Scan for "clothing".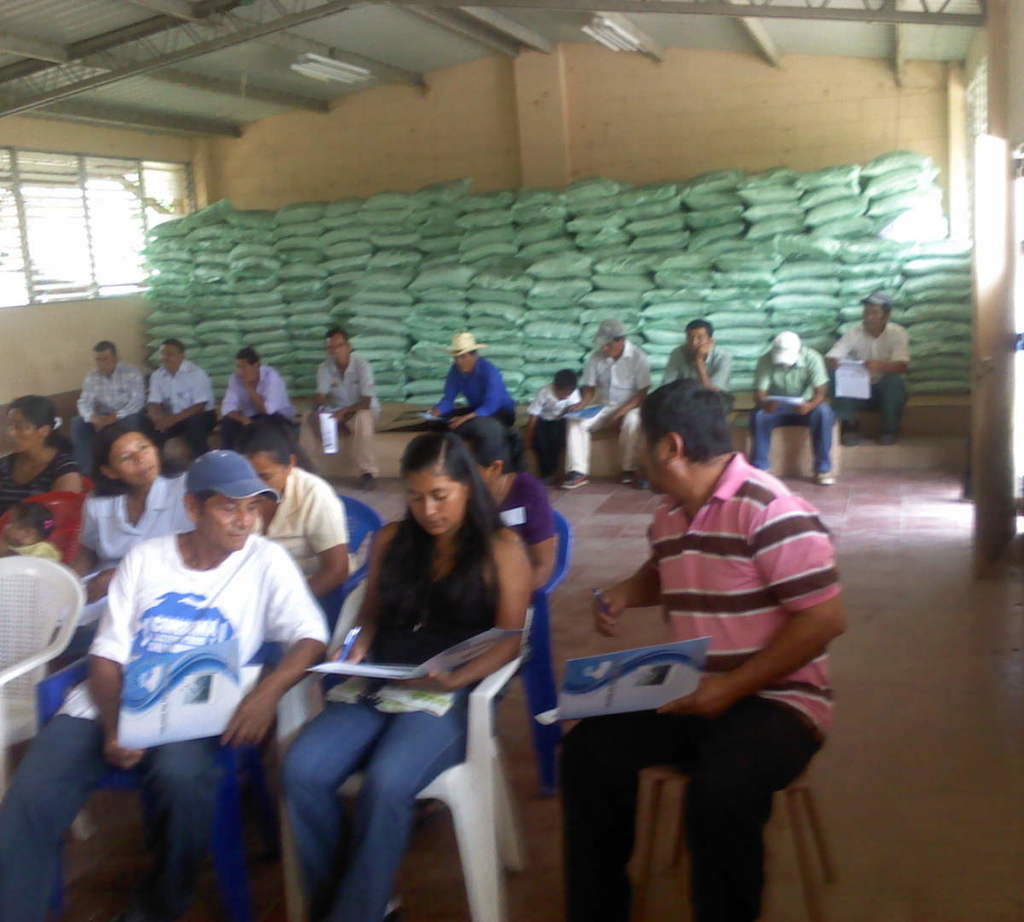
Scan result: detection(525, 391, 583, 467).
